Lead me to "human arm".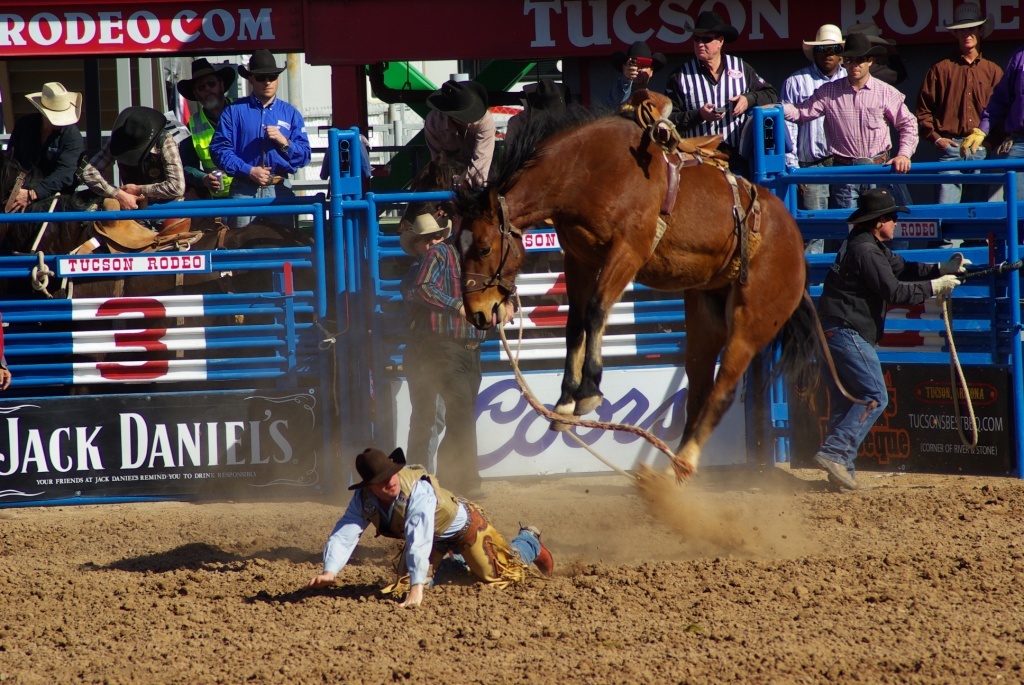
Lead to region(848, 239, 960, 309).
